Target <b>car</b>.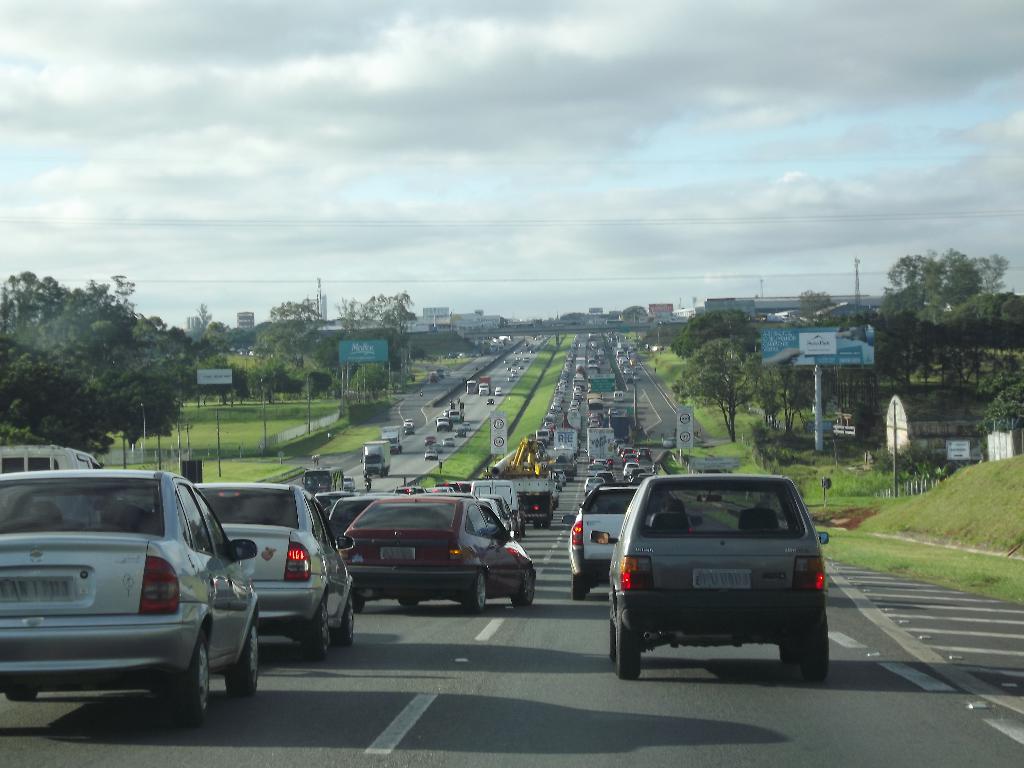
Target region: <region>404, 419, 415, 426</region>.
